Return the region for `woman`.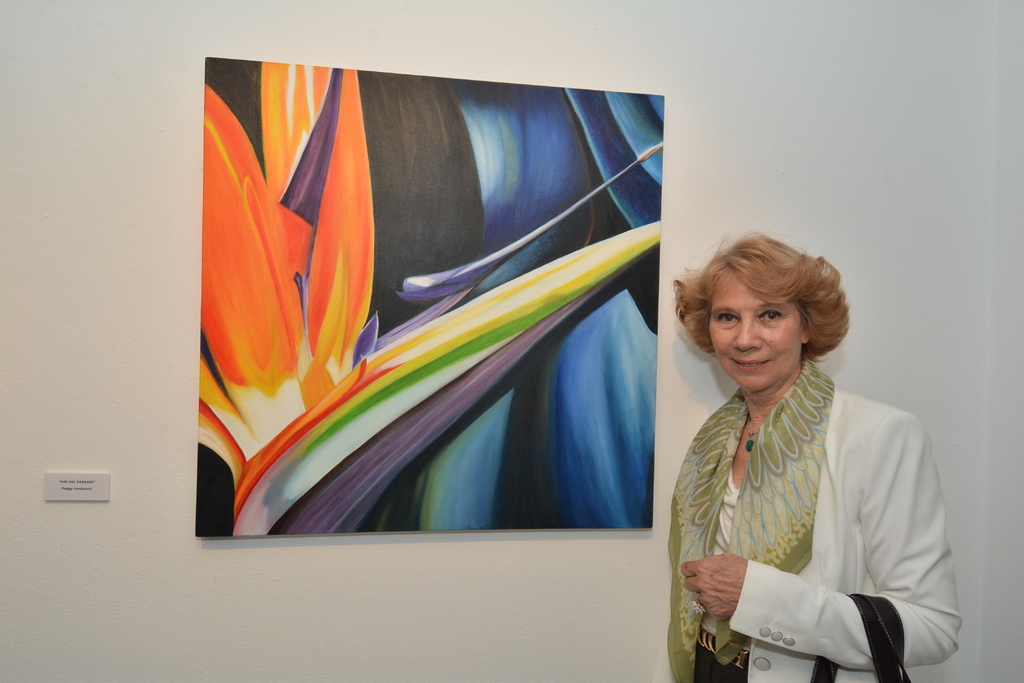
box=[670, 223, 950, 682].
